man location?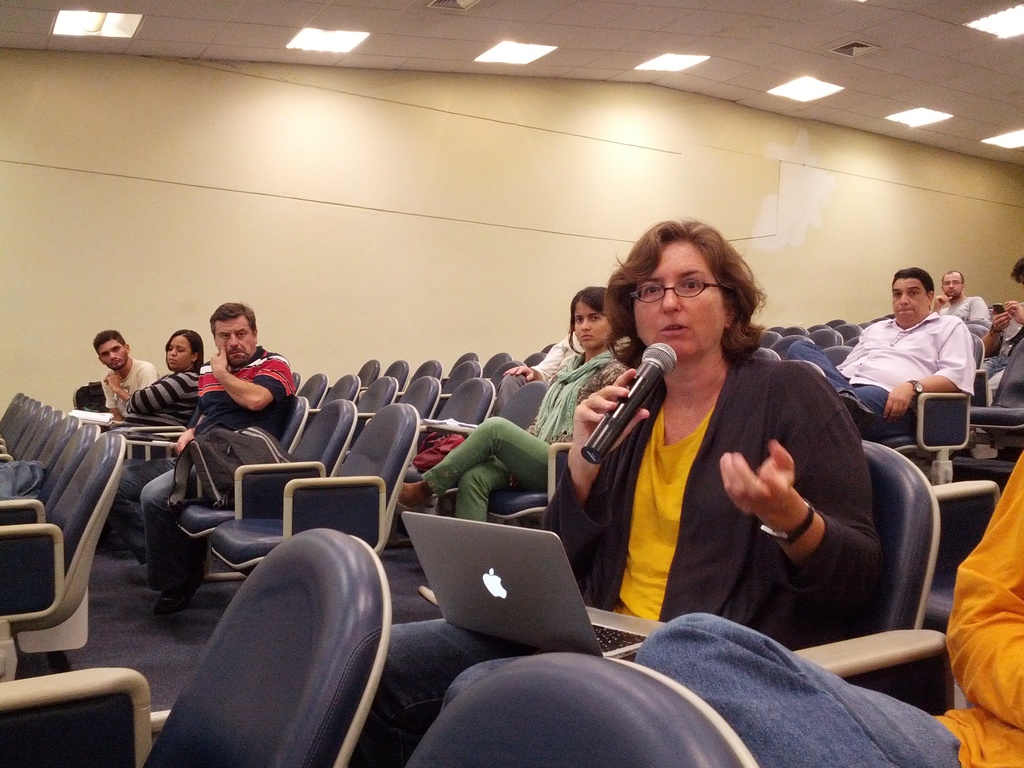
box(934, 269, 993, 338)
